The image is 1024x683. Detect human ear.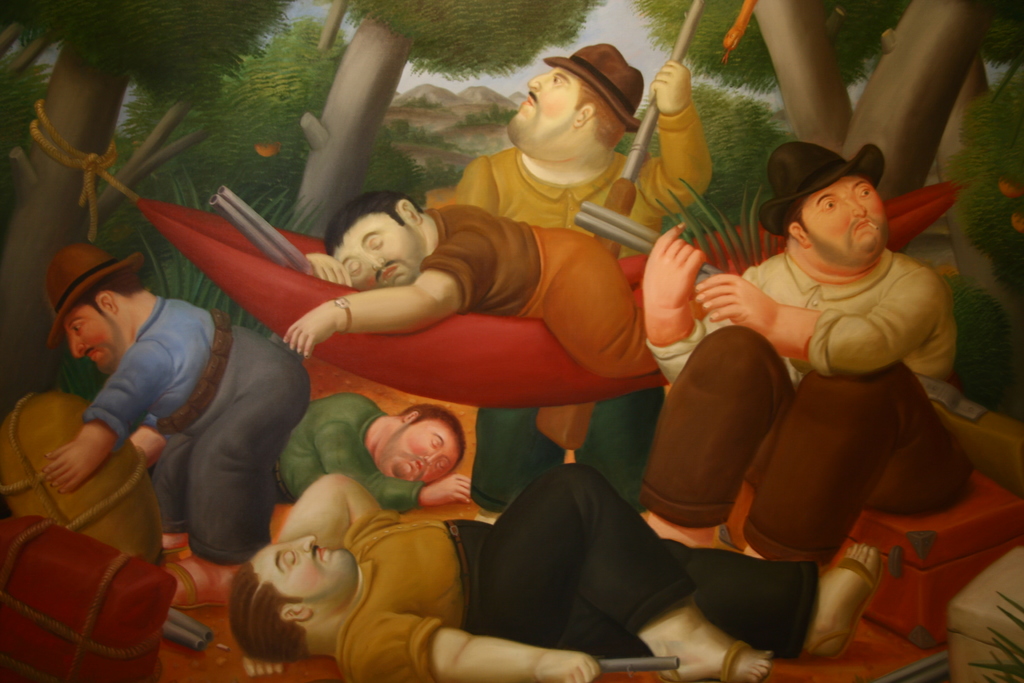
Detection: [284,609,312,620].
